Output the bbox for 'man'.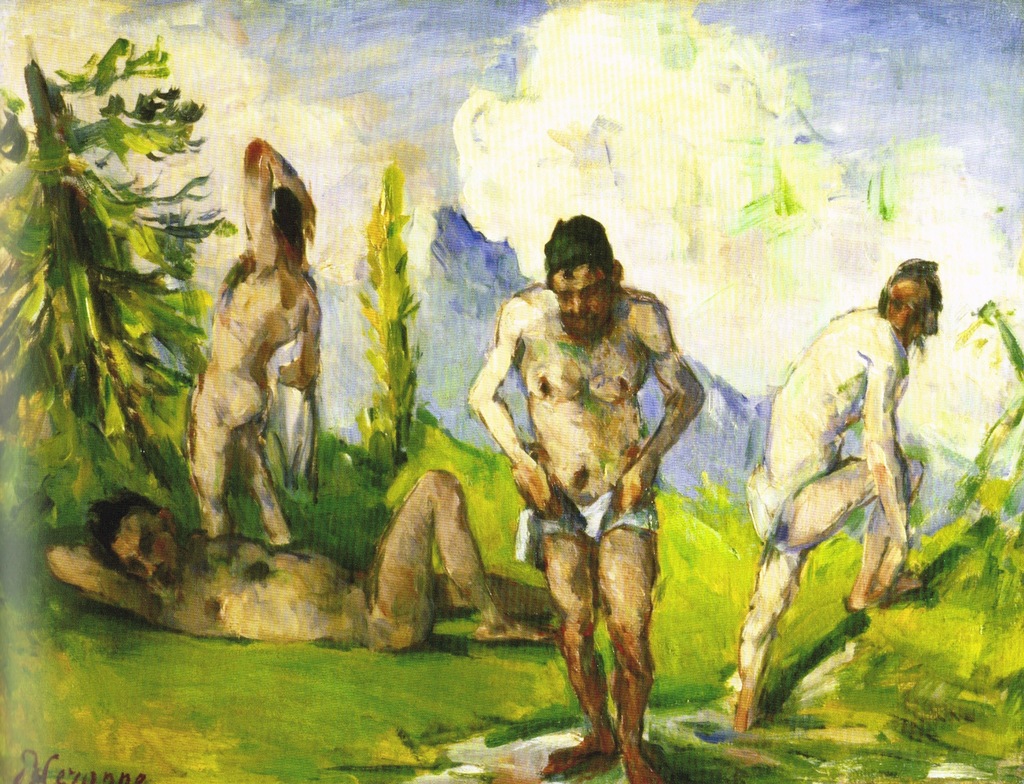
[x1=472, y1=209, x2=708, y2=758].
